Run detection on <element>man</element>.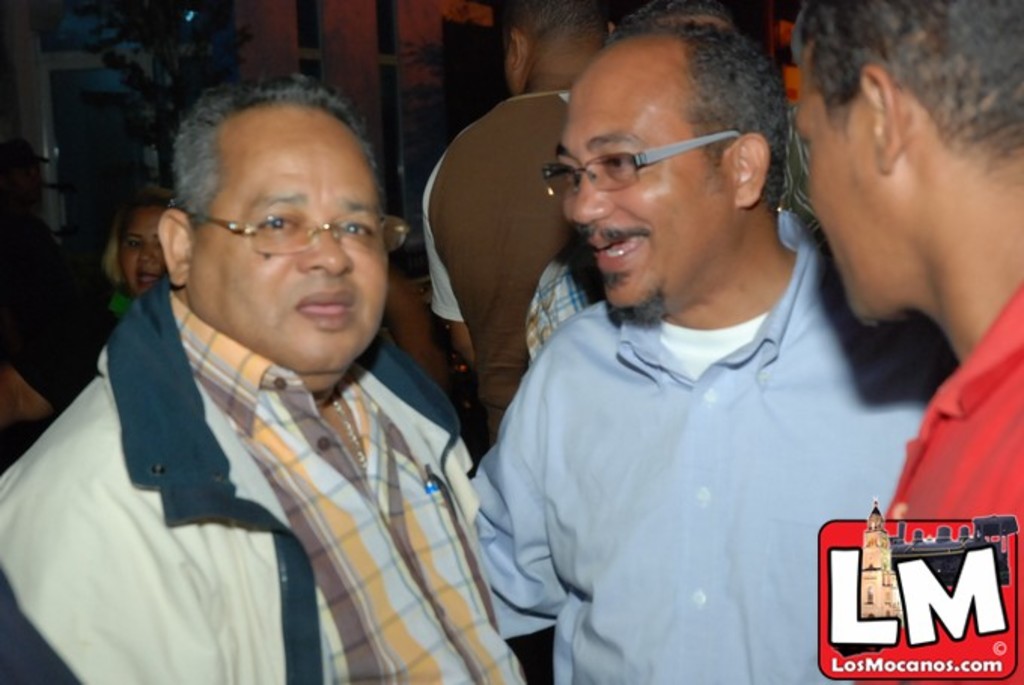
Result: (x1=437, y1=12, x2=956, y2=671).
